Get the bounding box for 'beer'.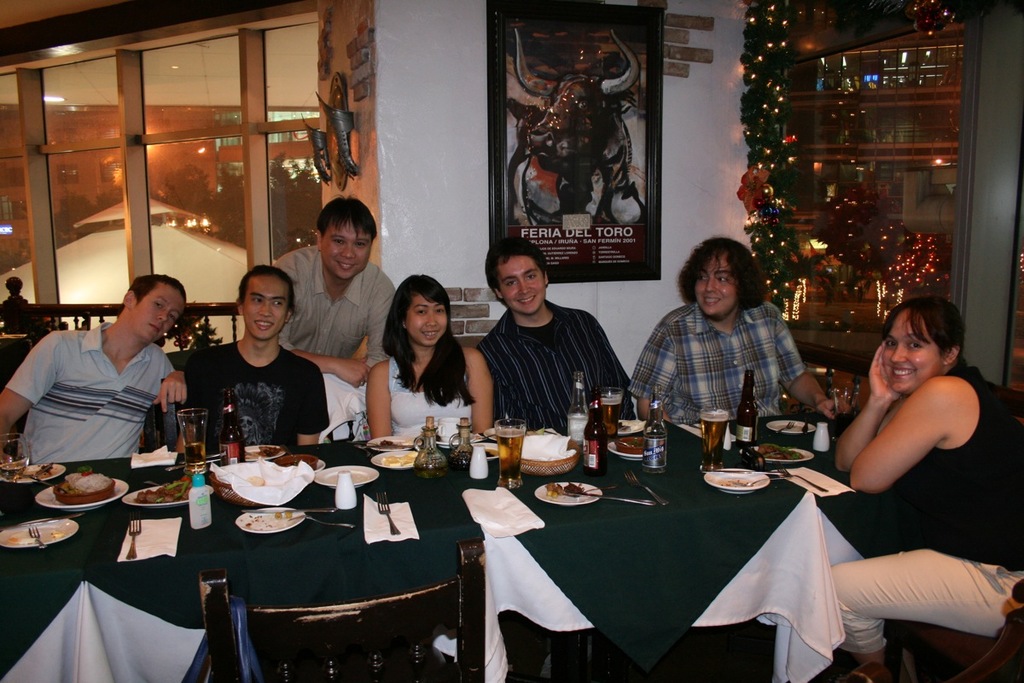
<box>585,401,608,483</box>.
